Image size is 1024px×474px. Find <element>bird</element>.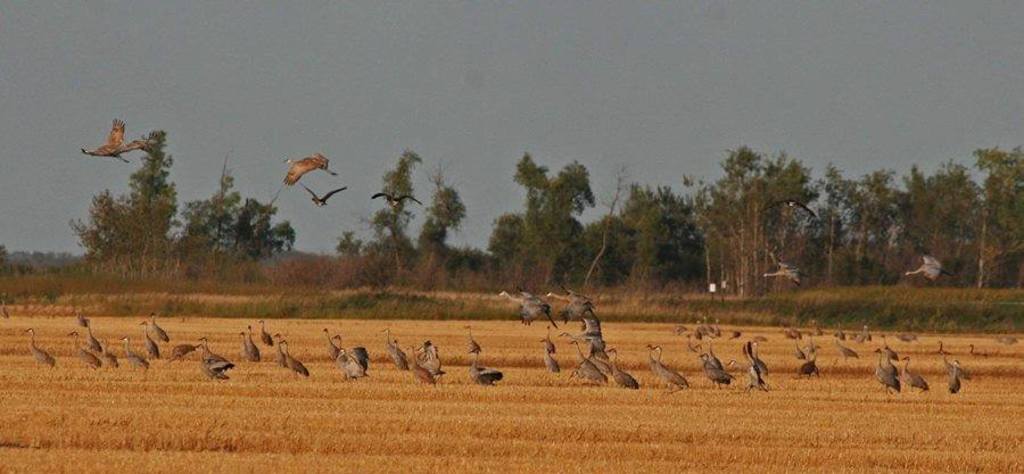
[x1=71, y1=319, x2=121, y2=351].
